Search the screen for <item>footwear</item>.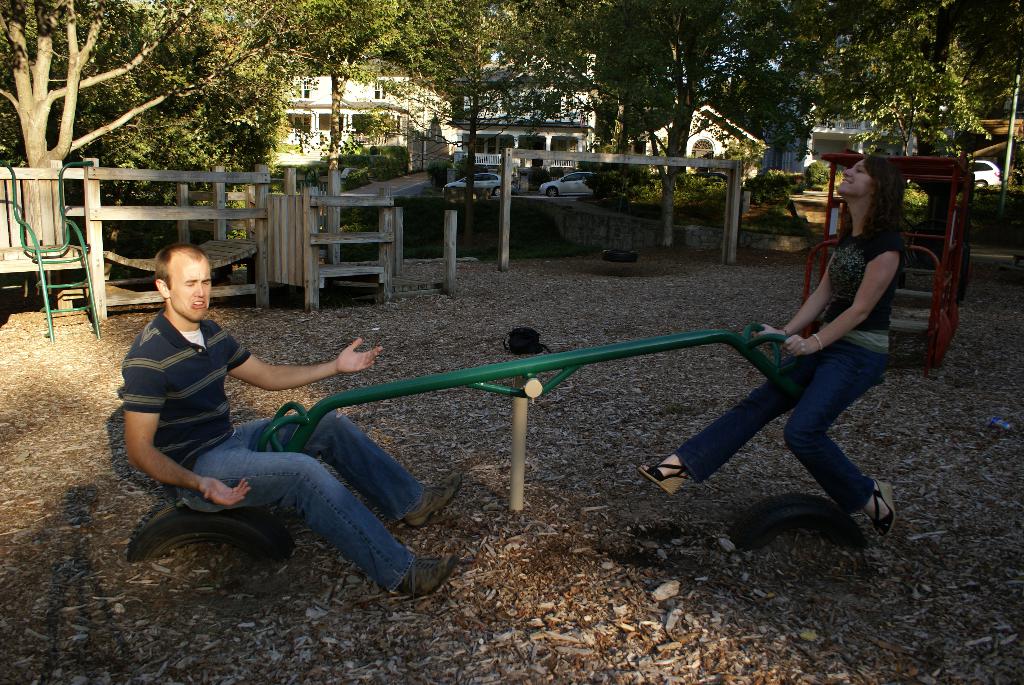
Found at region(406, 471, 462, 533).
